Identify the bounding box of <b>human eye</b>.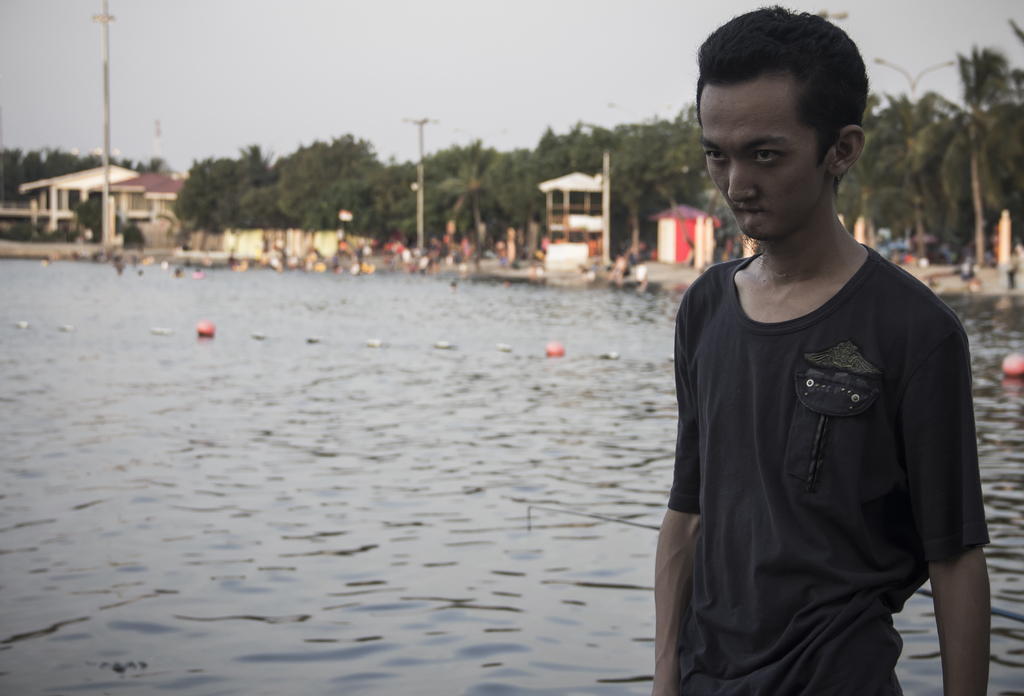
750, 147, 784, 162.
